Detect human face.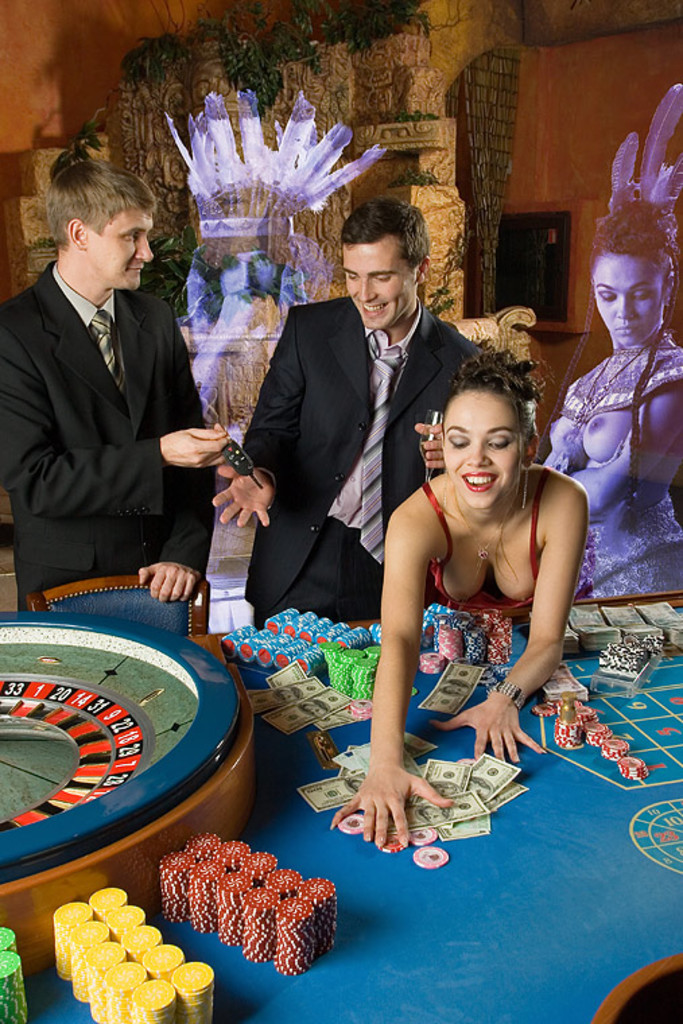
Detected at 342,240,419,337.
